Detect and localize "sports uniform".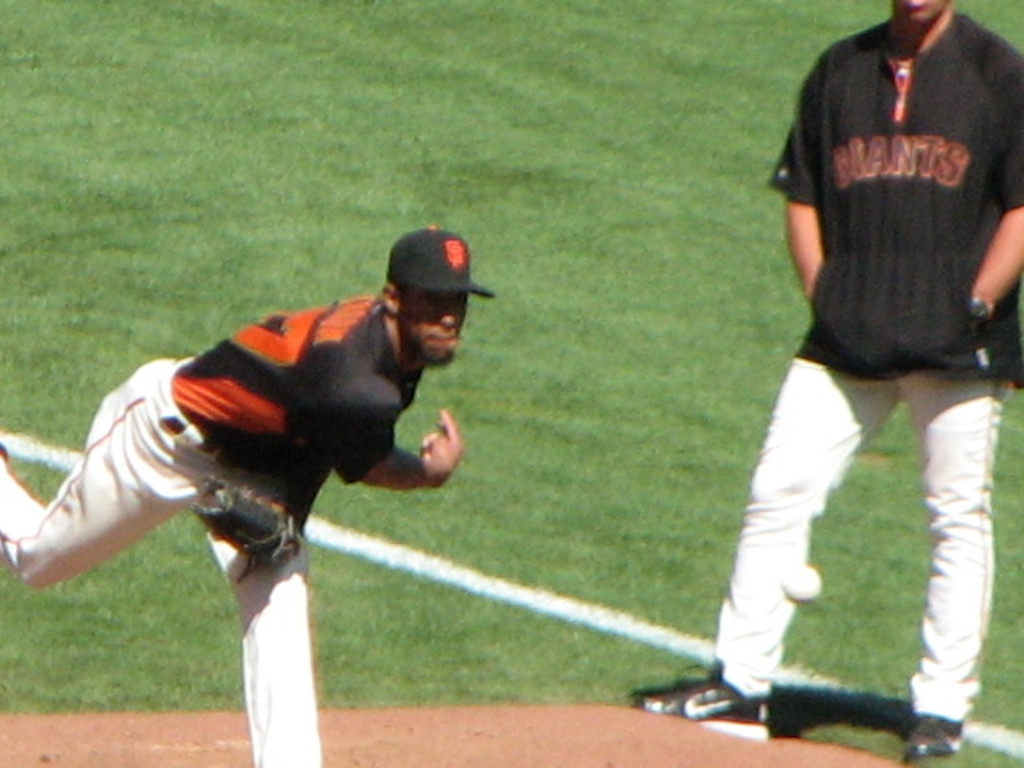
Localized at (left=691, top=0, right=1022, bottom=747).
